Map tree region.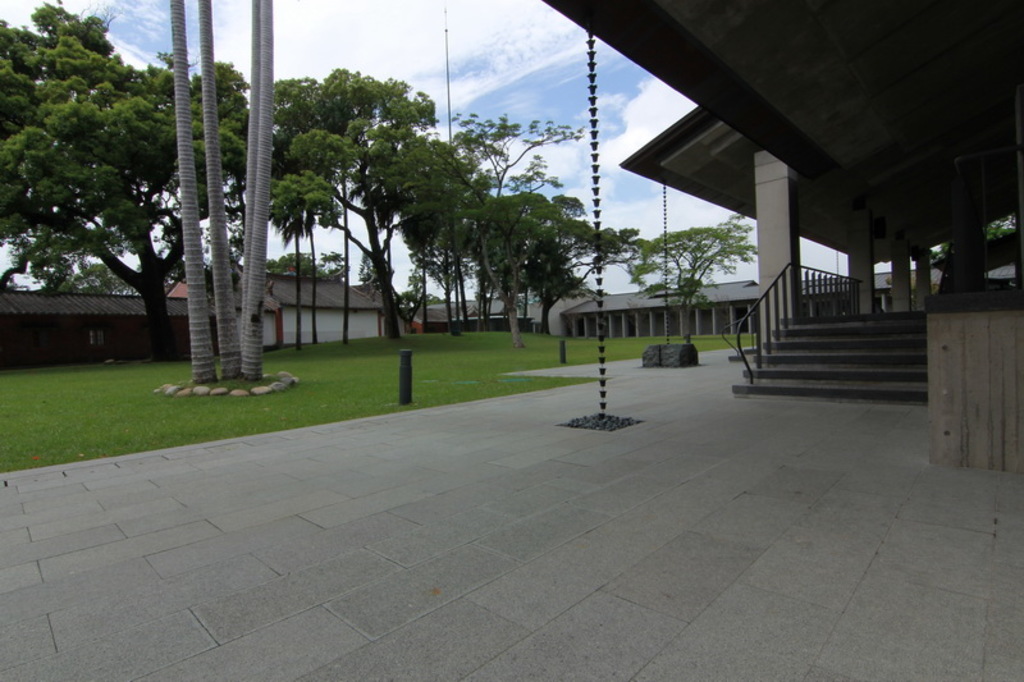
Mapped to left=511, top=219, right=645, bottom=340.
